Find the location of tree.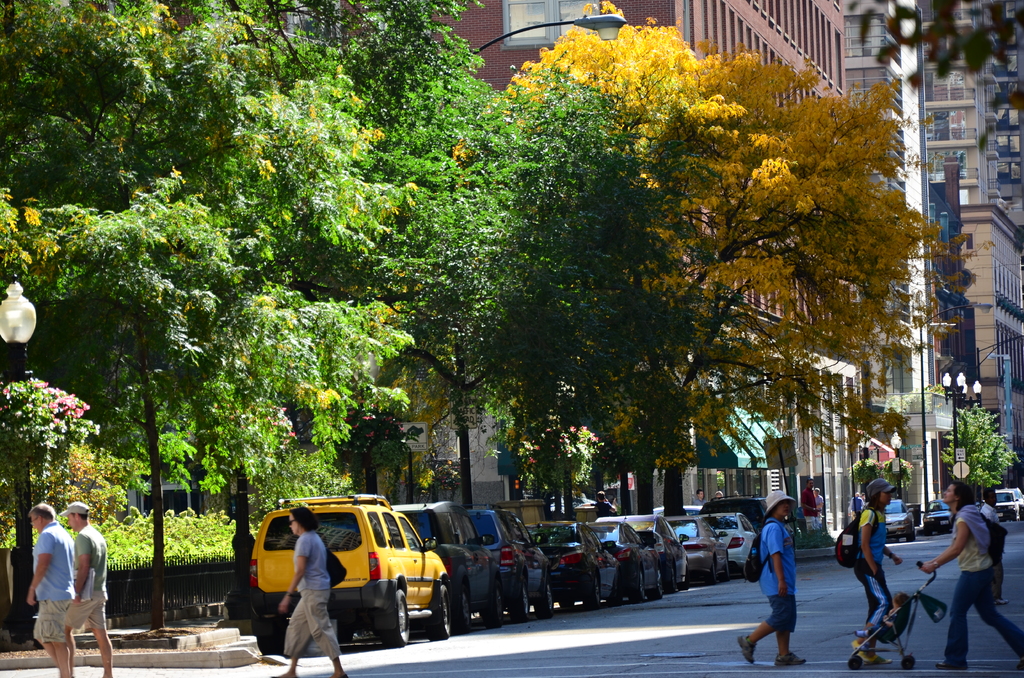
Location: x1=438 y1=21 x2=924 y2=524.
